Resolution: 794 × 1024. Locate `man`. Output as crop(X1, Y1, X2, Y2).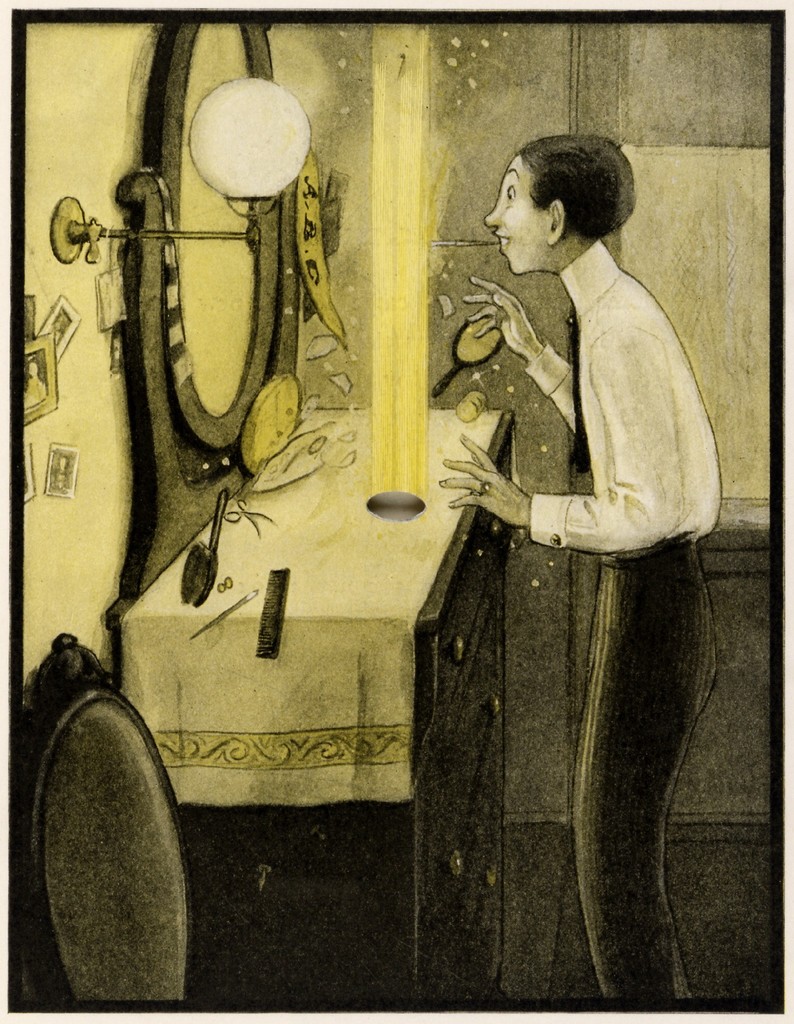
crop(425, 122, 727, 1003).
